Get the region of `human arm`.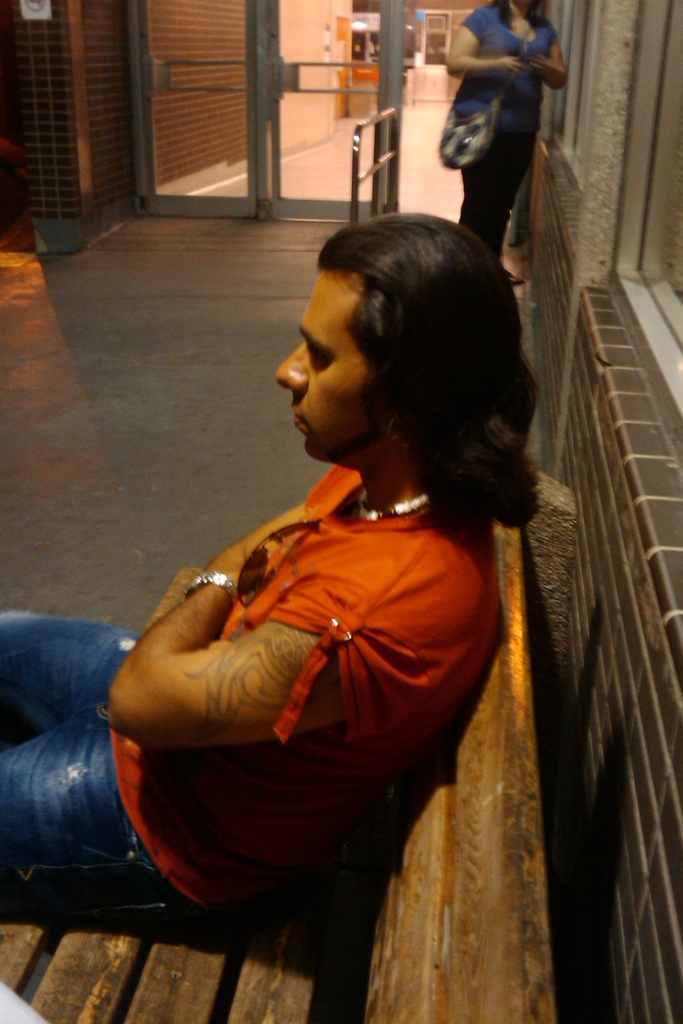
(101, 504, 479, 755).
